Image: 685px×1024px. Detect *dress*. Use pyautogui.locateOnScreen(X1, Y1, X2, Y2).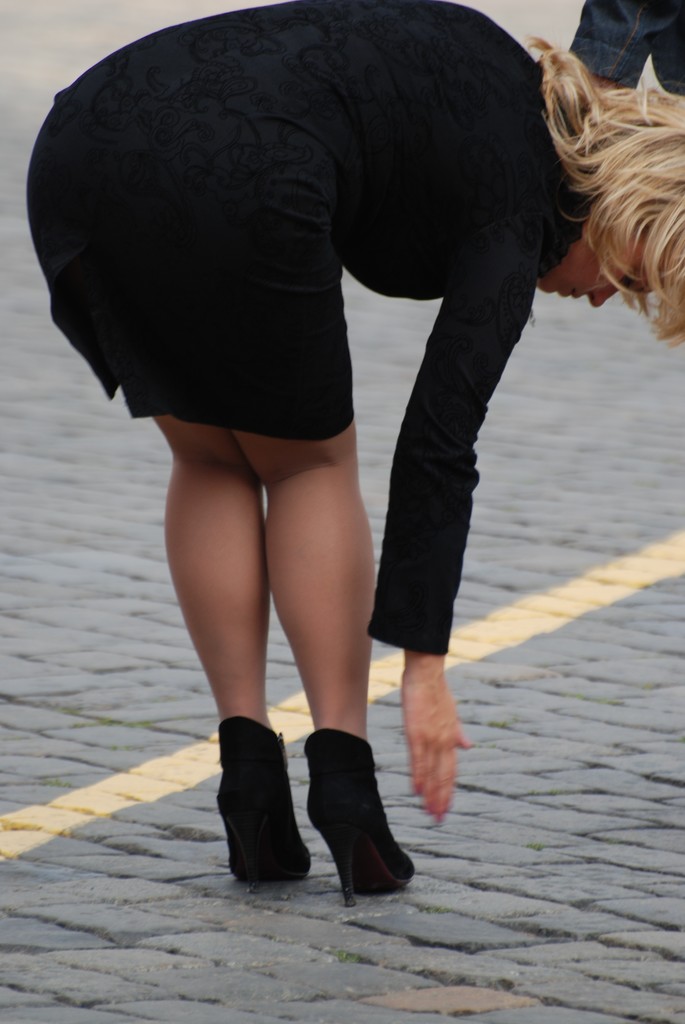
pyautogui.locateOnScreen(26, 0, 592, 657).
